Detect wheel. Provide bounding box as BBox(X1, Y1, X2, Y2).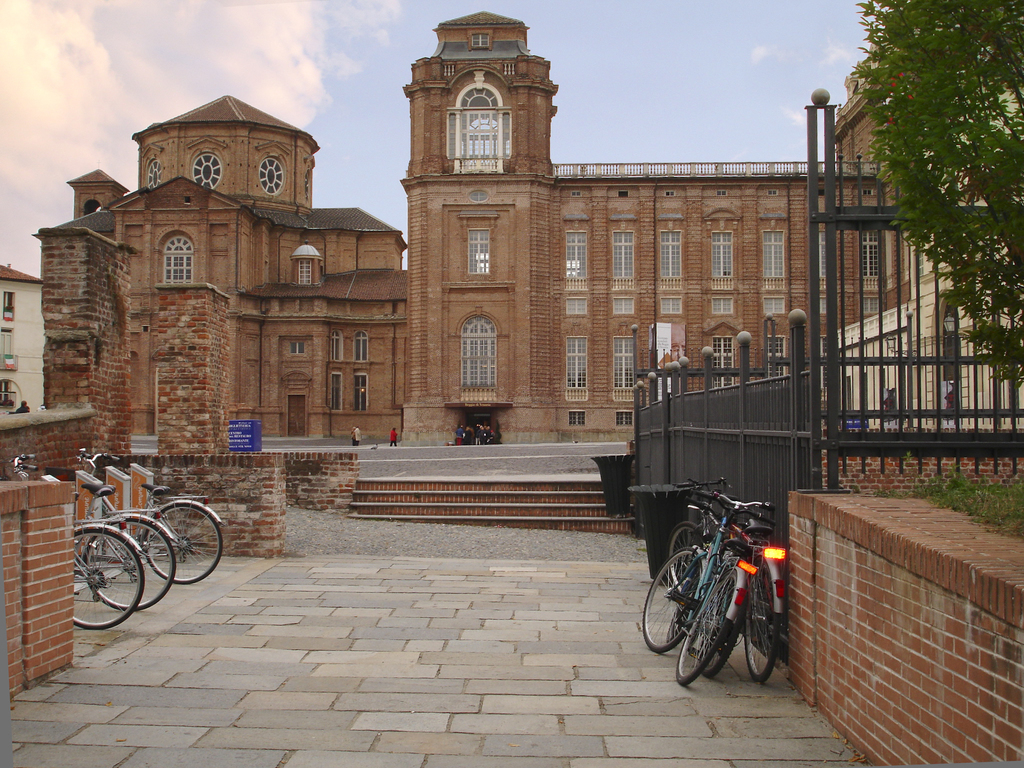
BBox(646, 545, 710, 652).
